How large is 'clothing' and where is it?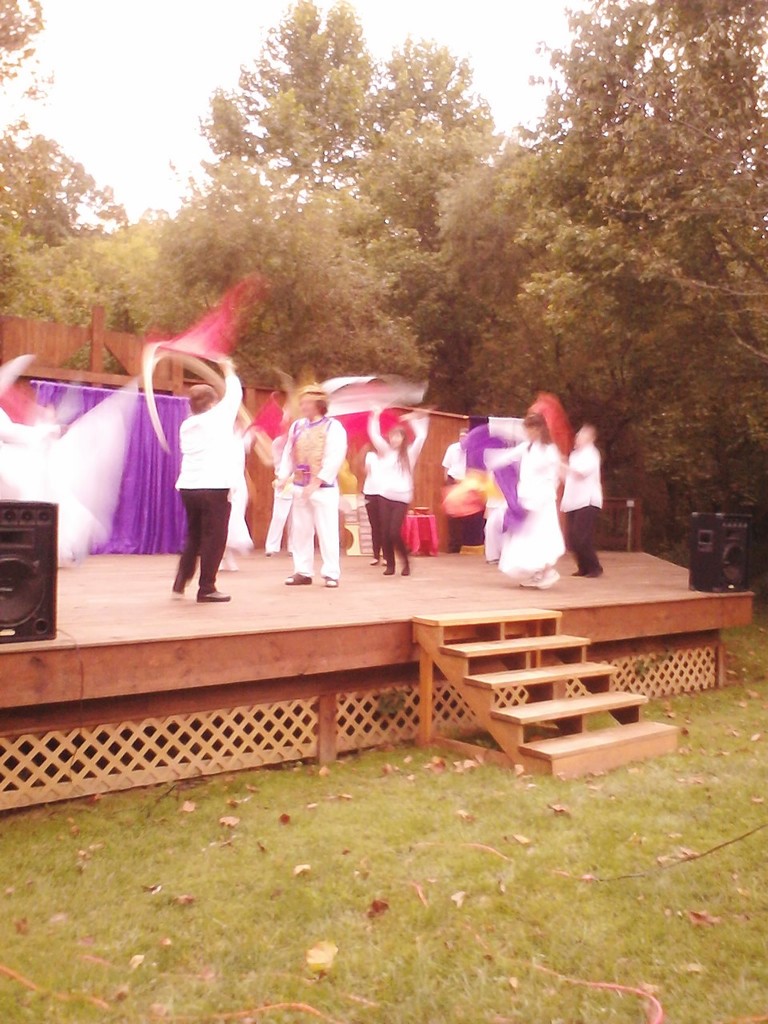
Bounding box: (x1=366, y1=487, x2=402, y2=570).
